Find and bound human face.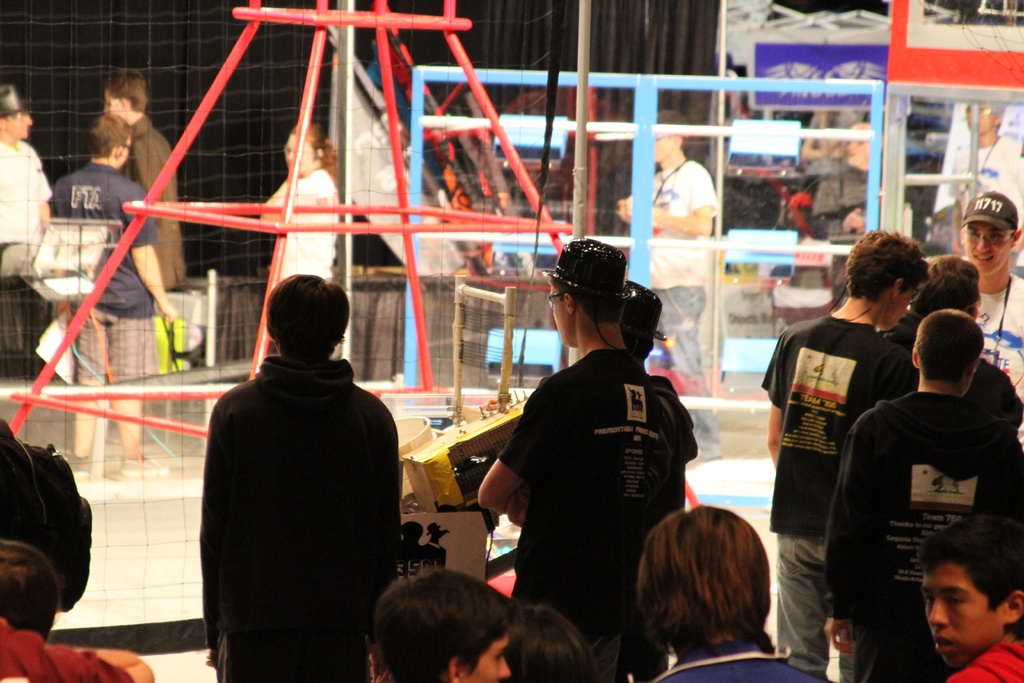
Bound: region(924, 564, 1009, 671).
